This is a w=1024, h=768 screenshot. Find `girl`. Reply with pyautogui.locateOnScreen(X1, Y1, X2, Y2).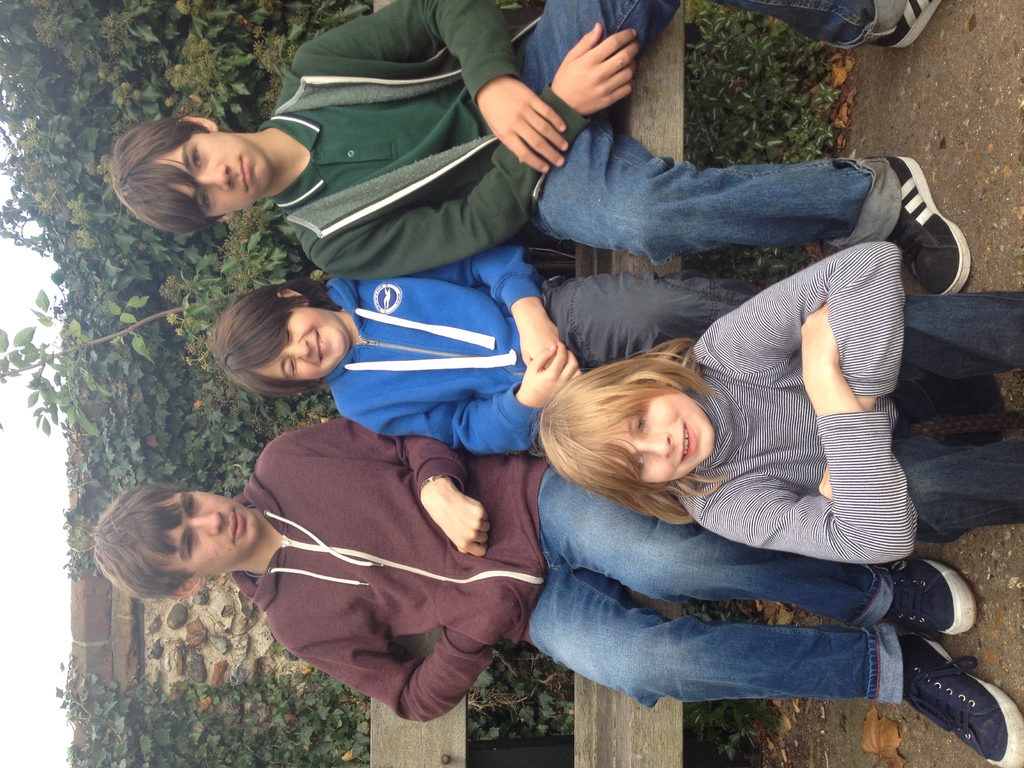
pyautogui.locateOnScreen(215, 246, 760, 447).
